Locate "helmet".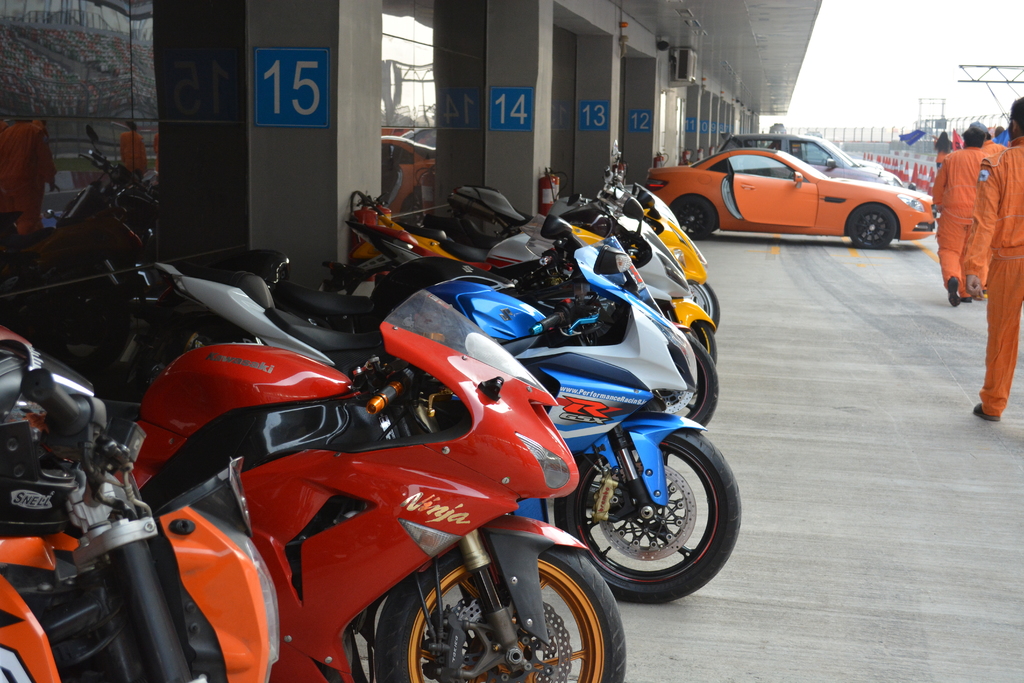
Bounding box: bbox=(0, 337, 96, 536).
